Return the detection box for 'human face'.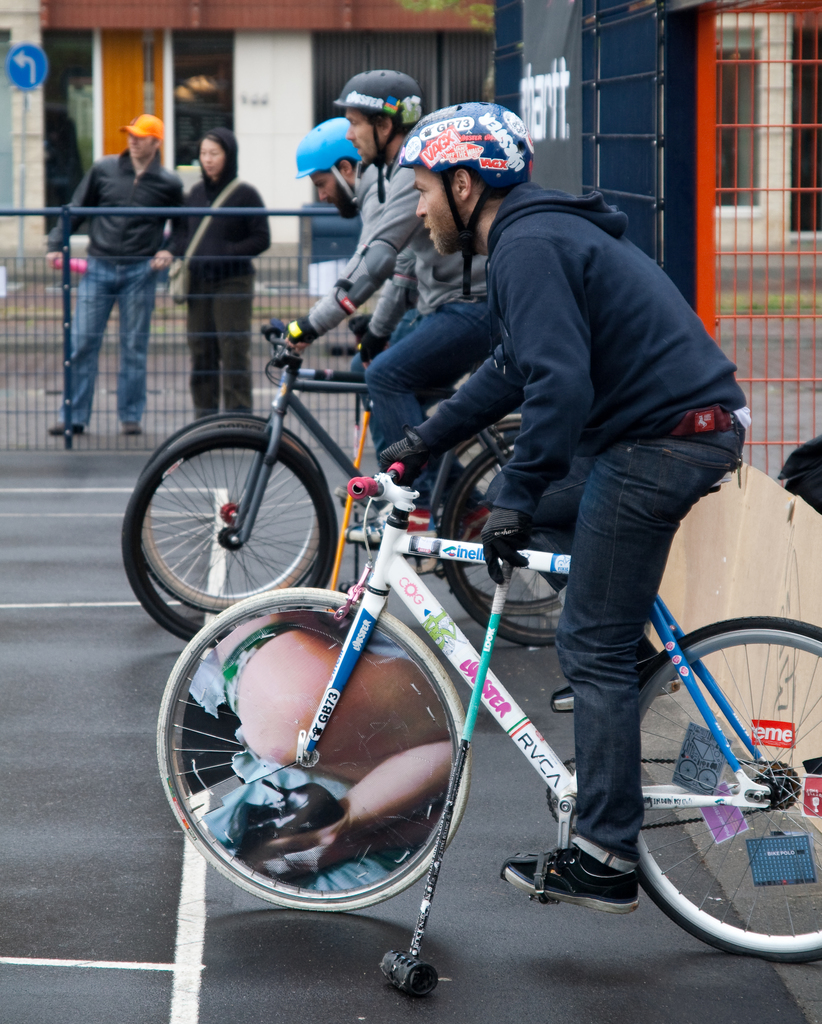
box=[196, 140, 220, 181].
